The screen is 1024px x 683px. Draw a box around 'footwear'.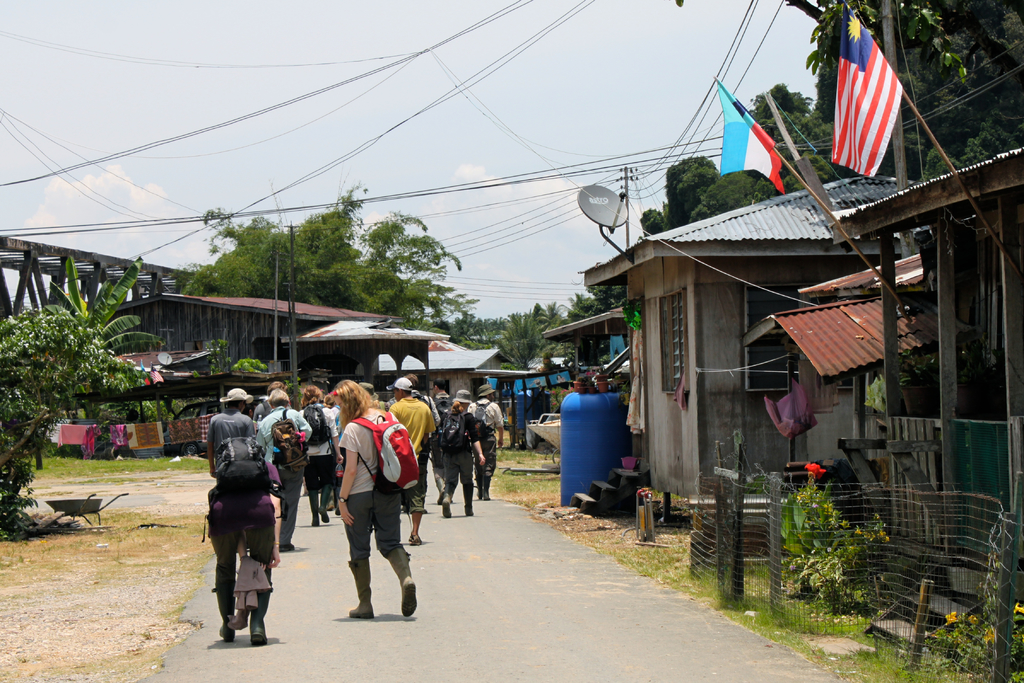
Rect(390, 550, 419, 611).
